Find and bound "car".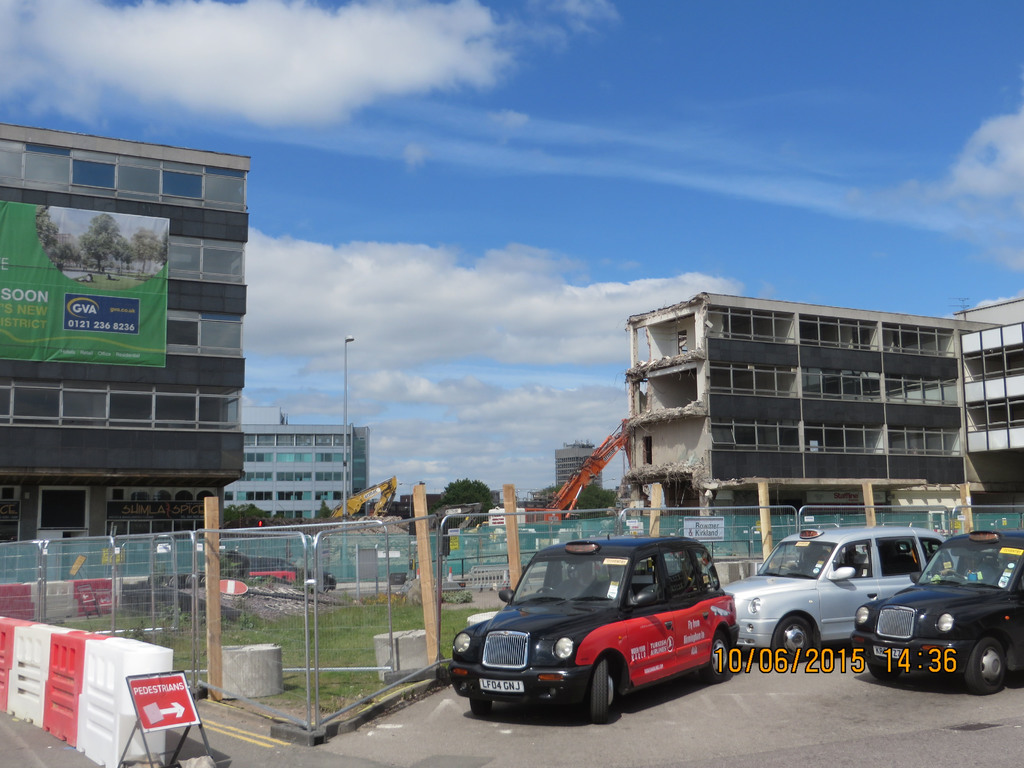
Bound: 849/532/1023/698.
